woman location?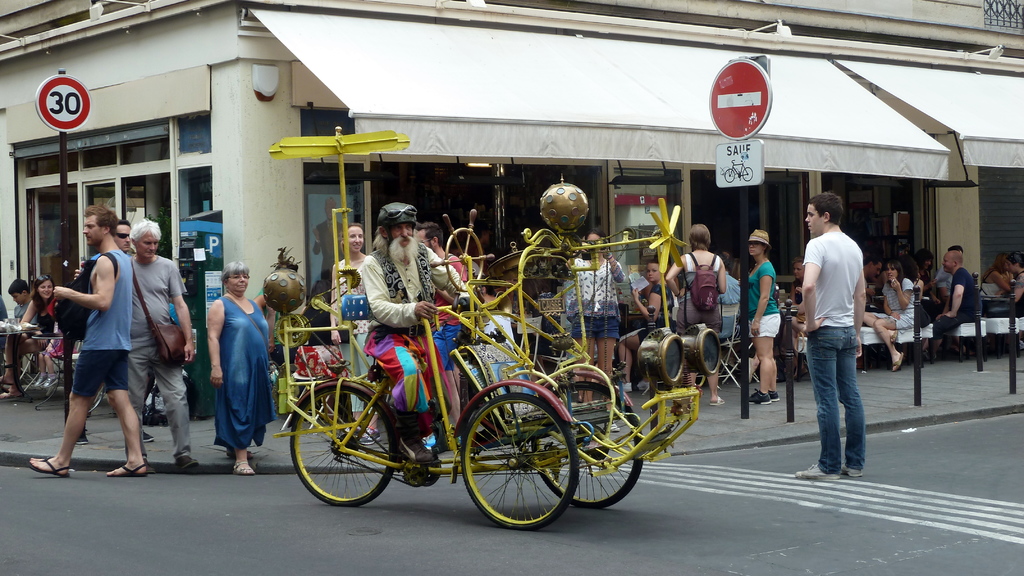
666, 223, 729, 407
